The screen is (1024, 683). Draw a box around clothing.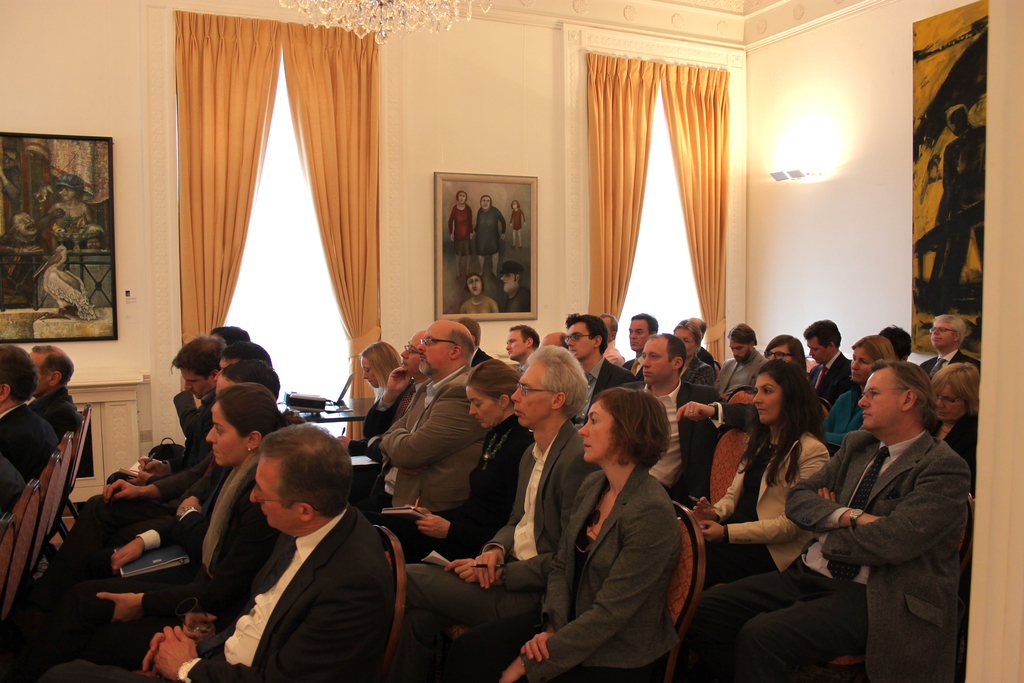
x1=806, y1=345, x2=859, y2=411.
